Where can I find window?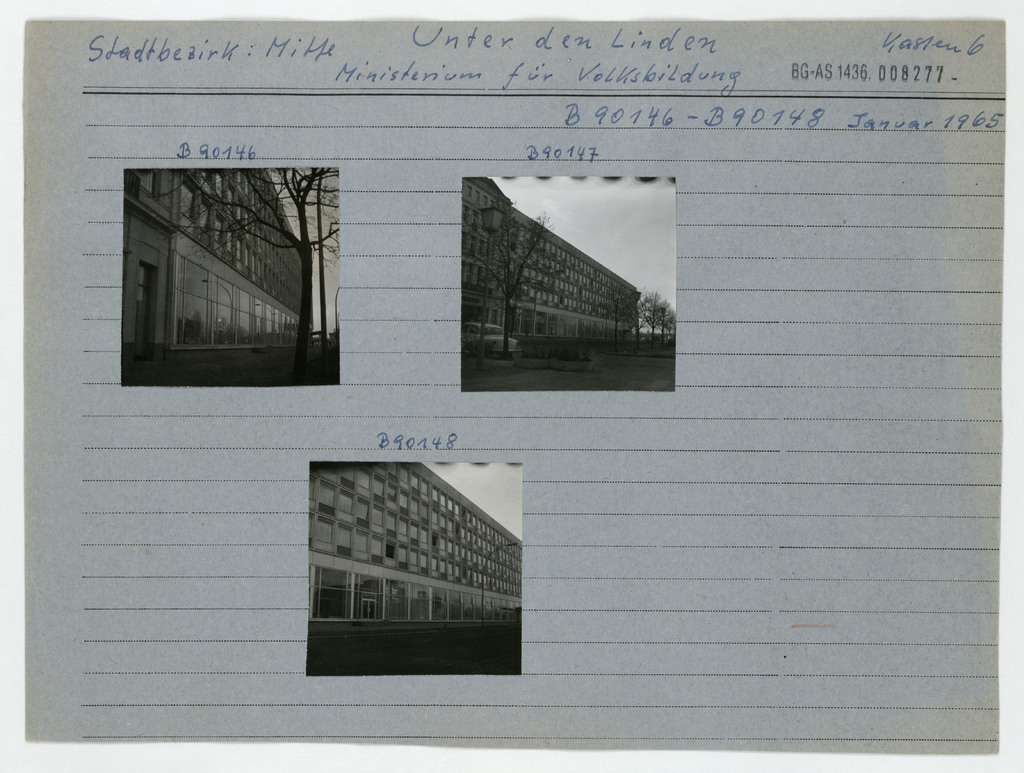
You can find it at 333/522/360/550.
